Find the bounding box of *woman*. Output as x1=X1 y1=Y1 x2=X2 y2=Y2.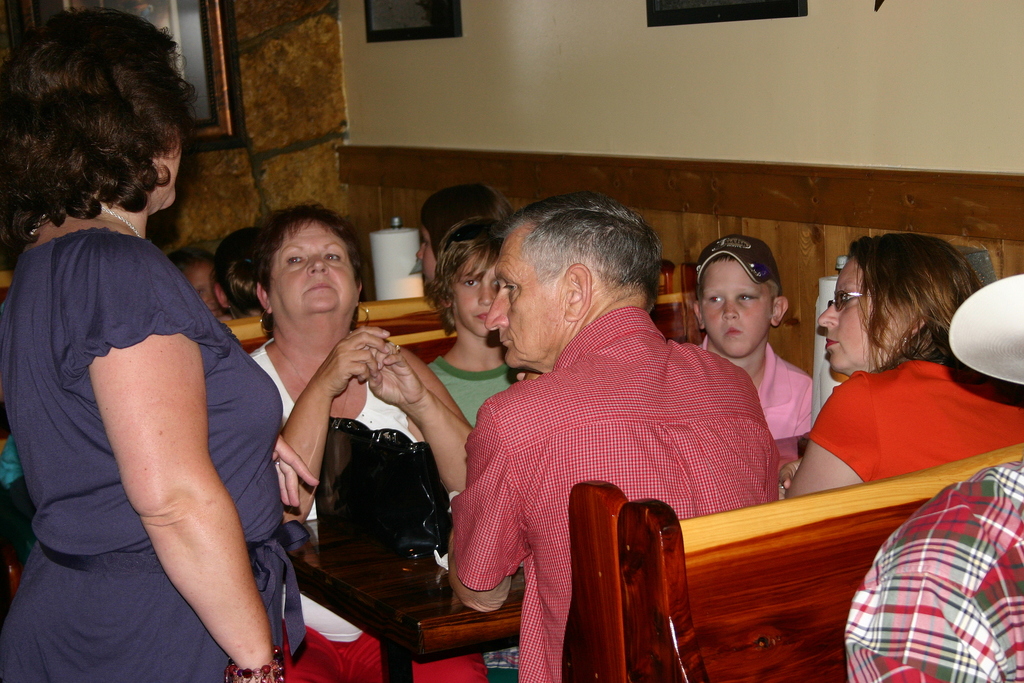
x1=15 y1=38 x2=292 y2=682.
